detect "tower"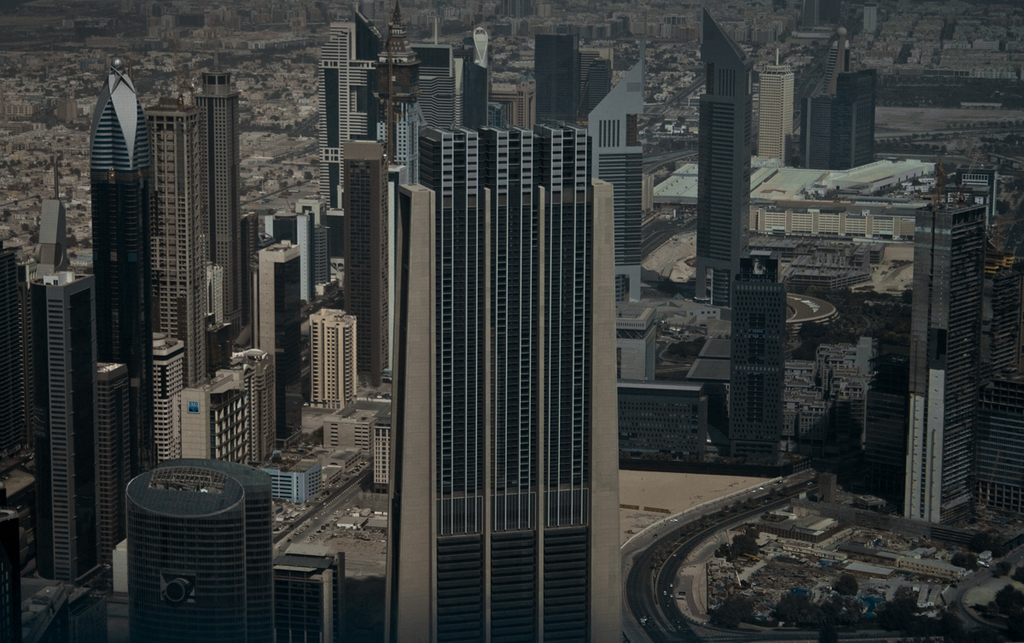
(371,0,422,180)
